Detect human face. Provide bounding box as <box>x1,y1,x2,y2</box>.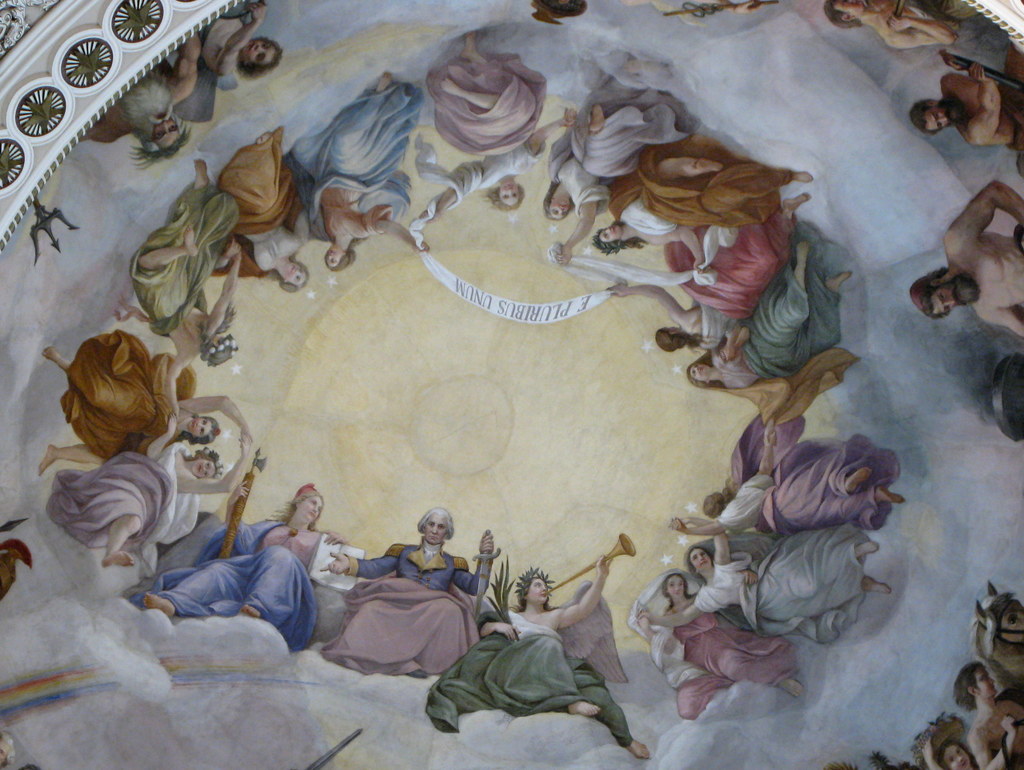
<box>831,0,866,16</box>.
